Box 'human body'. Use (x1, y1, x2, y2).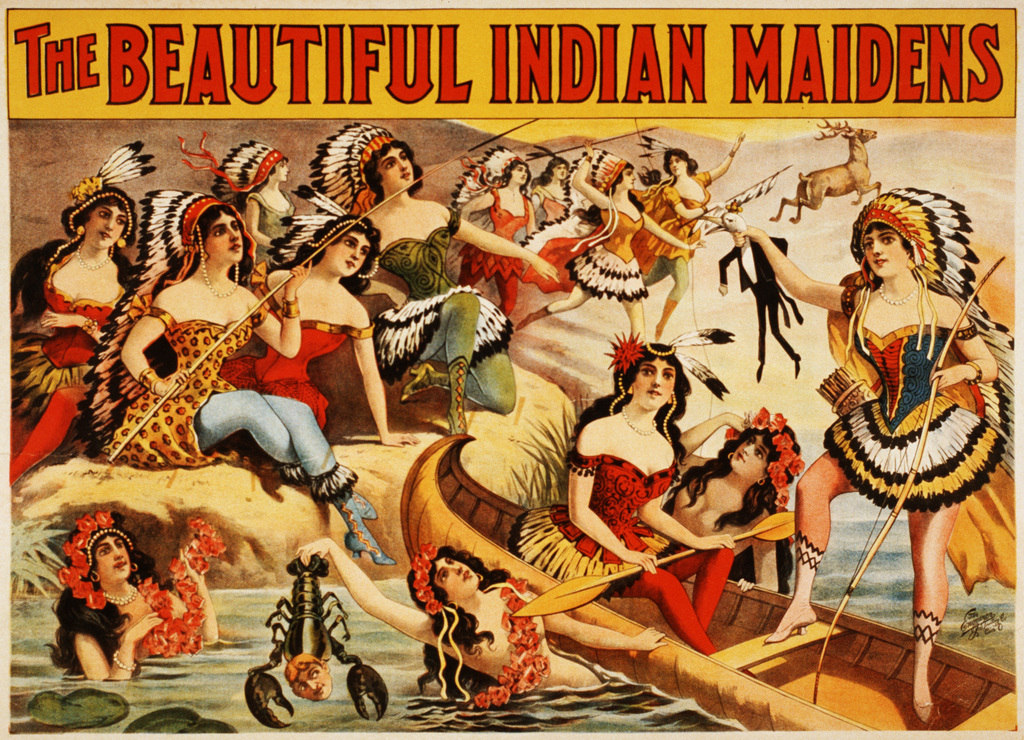
(7, 122, 742, 563).
